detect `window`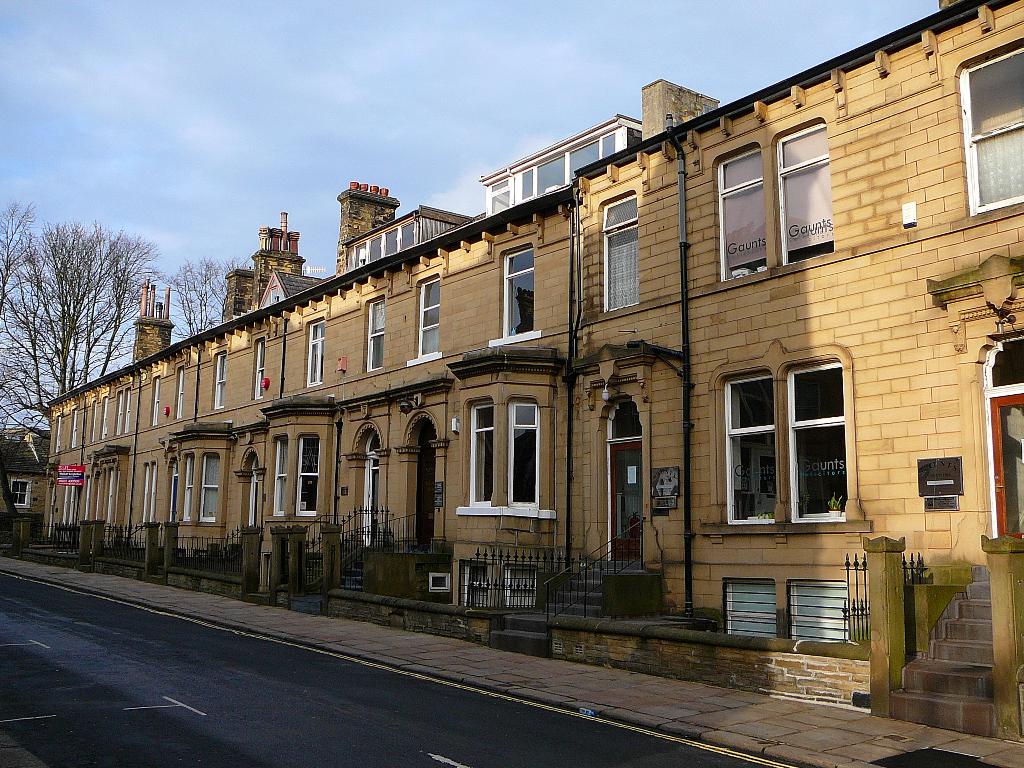
crop(493, 241, 538, 346)
